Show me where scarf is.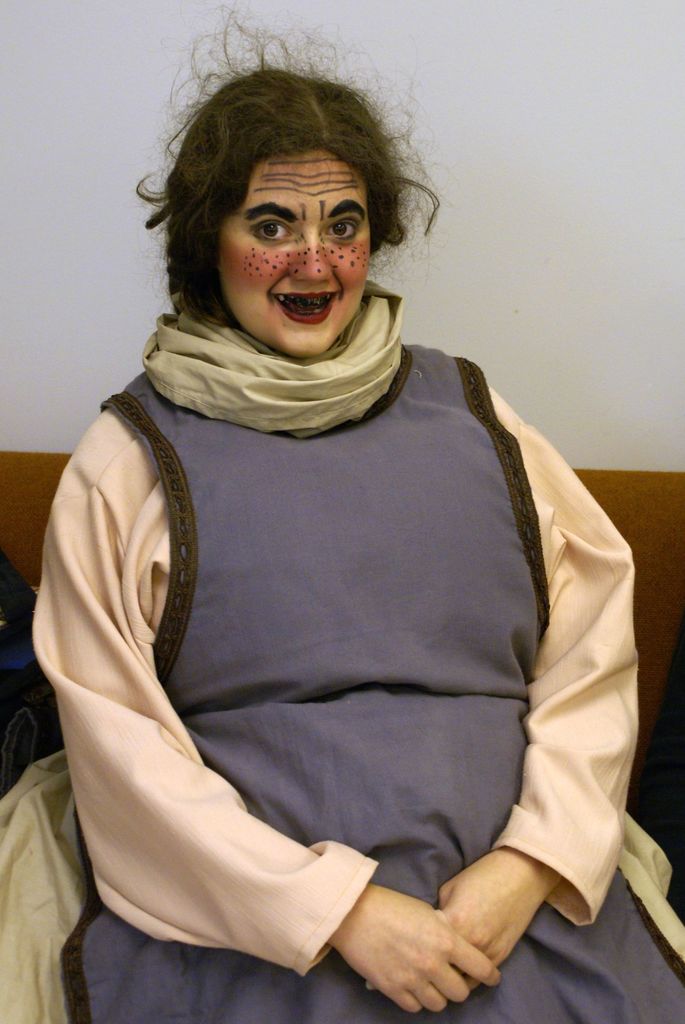
scarf is at bbox=[143, 276, 405, 436].
